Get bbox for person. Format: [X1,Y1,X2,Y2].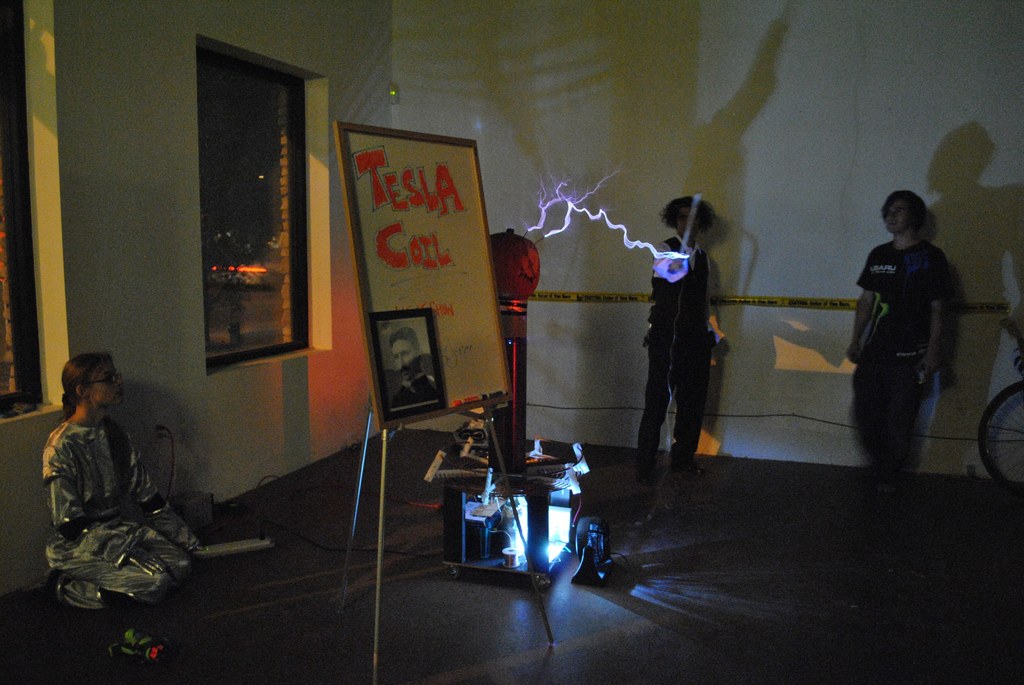
[388,328,445,418].
